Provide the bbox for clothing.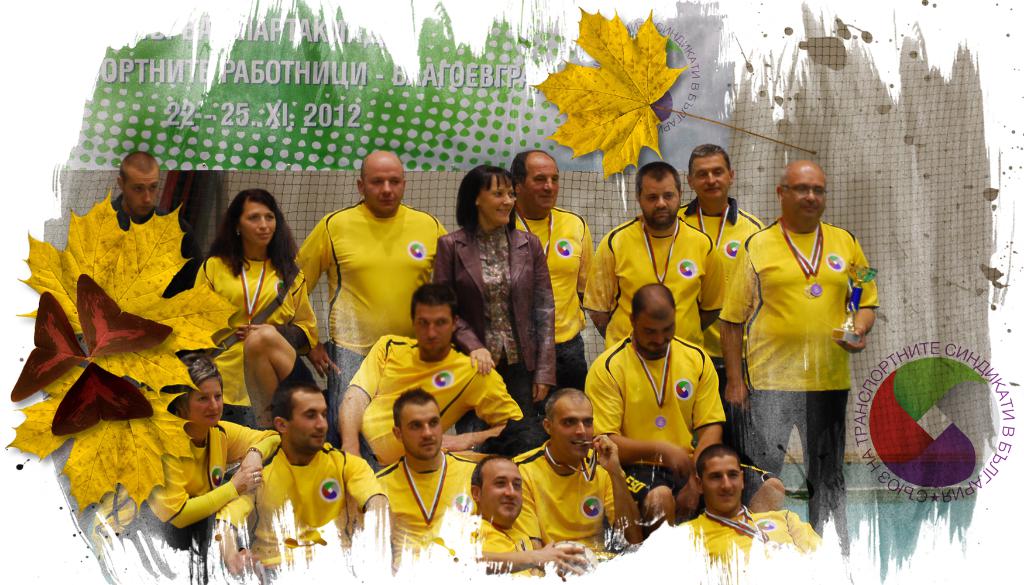
{"left": 668, "top": 195, "right": 769, "bottom": 406}.
